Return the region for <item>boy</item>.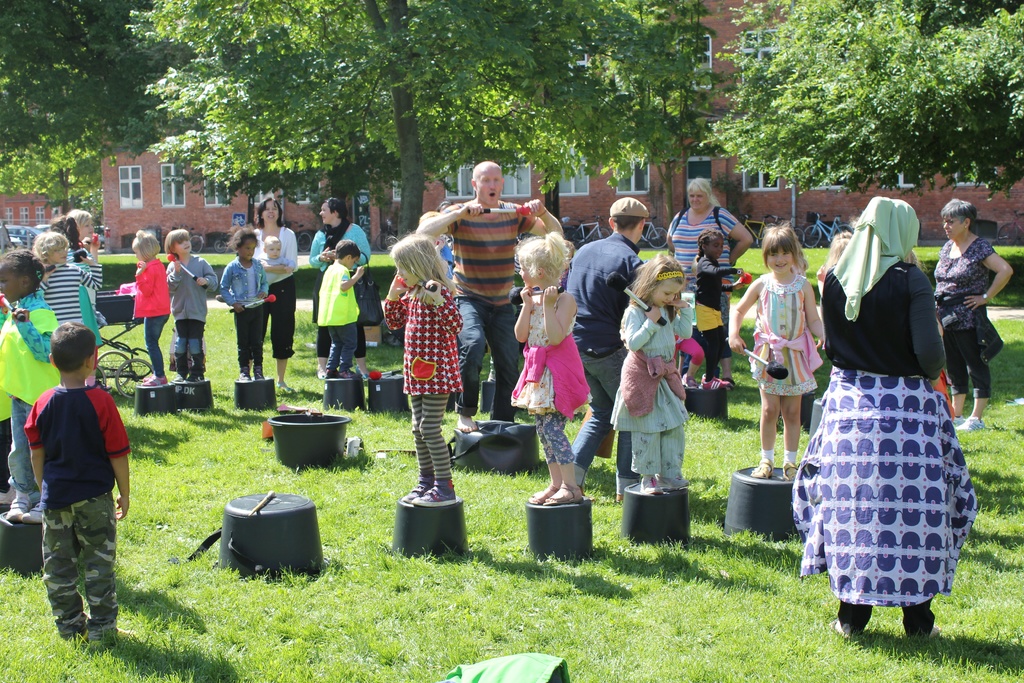
crop(312, 236, 367, 381).
